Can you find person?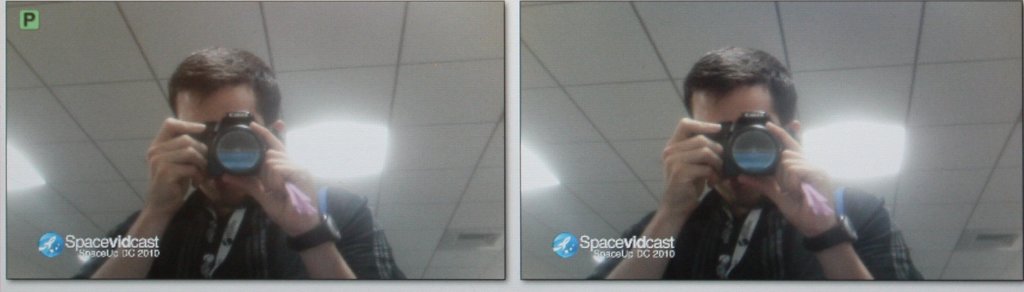
Yes, bounding box: [582, 46, 927, 285].
